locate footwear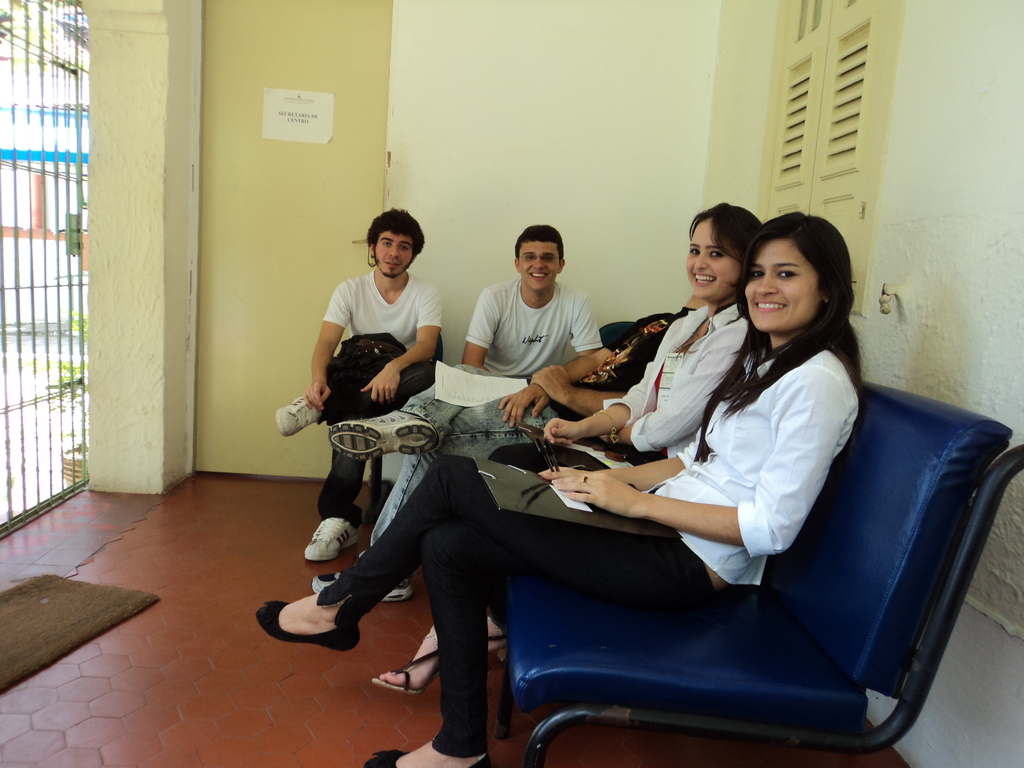
Rect(314, 552, 413, 600)
